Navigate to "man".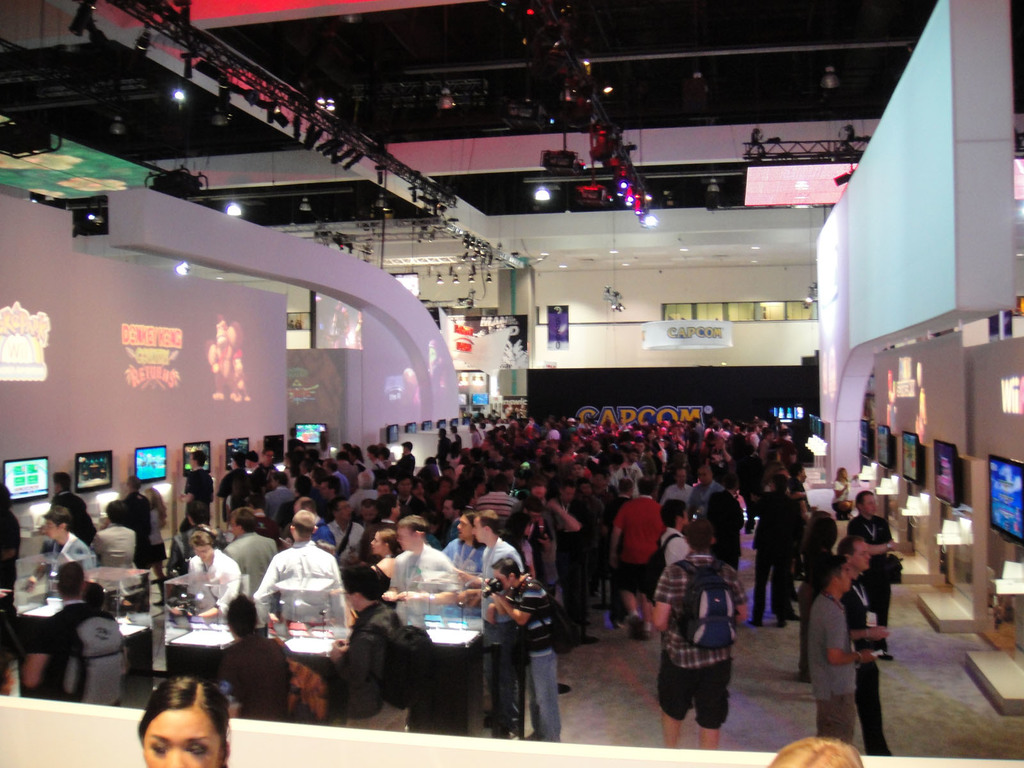
Navigation target: l=324, t=497, r=363, b=570.
